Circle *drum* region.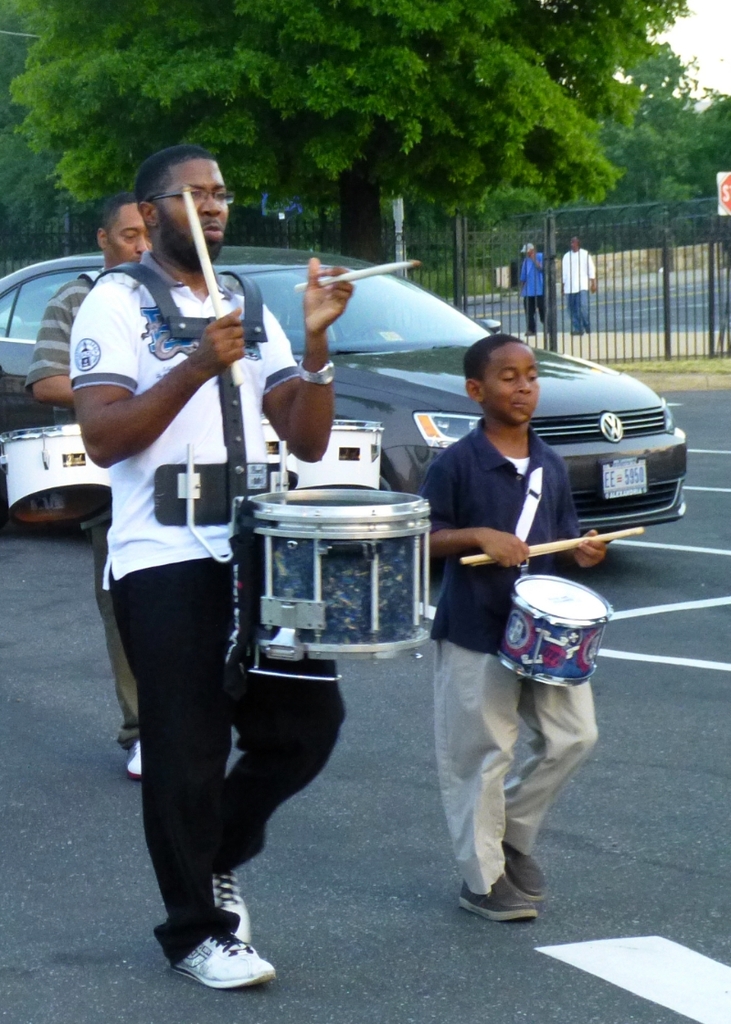
Region: [5, 425, 111, 525].
